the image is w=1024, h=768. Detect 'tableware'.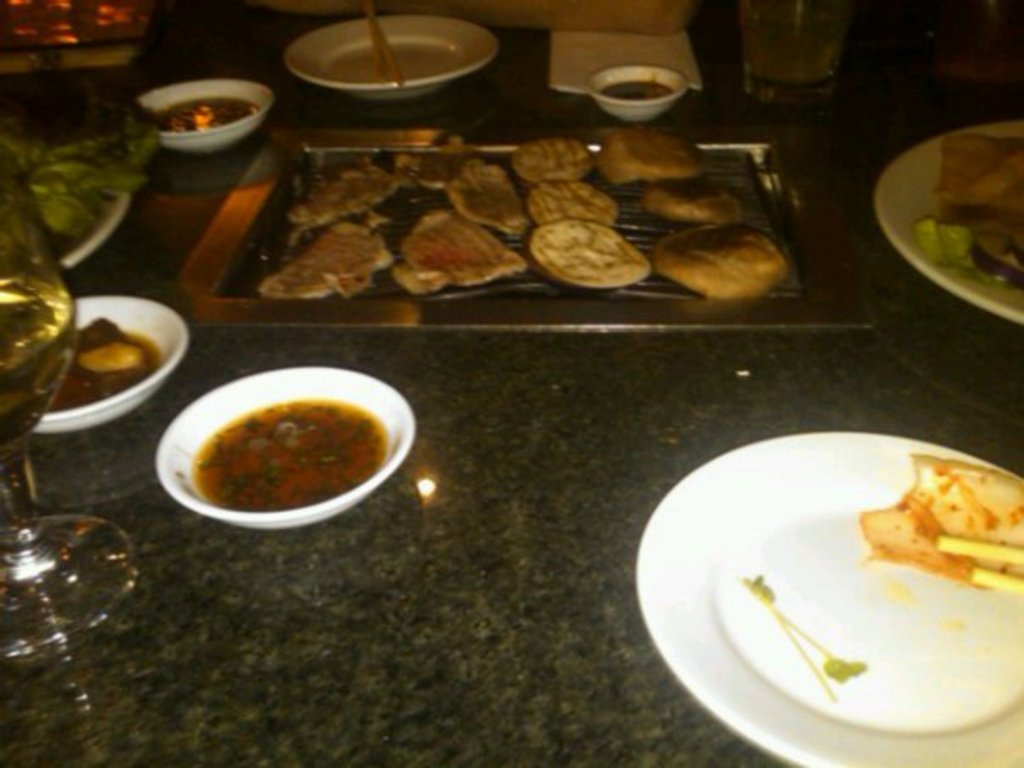
Detection: bbox=(588, 58, 692, 115).
